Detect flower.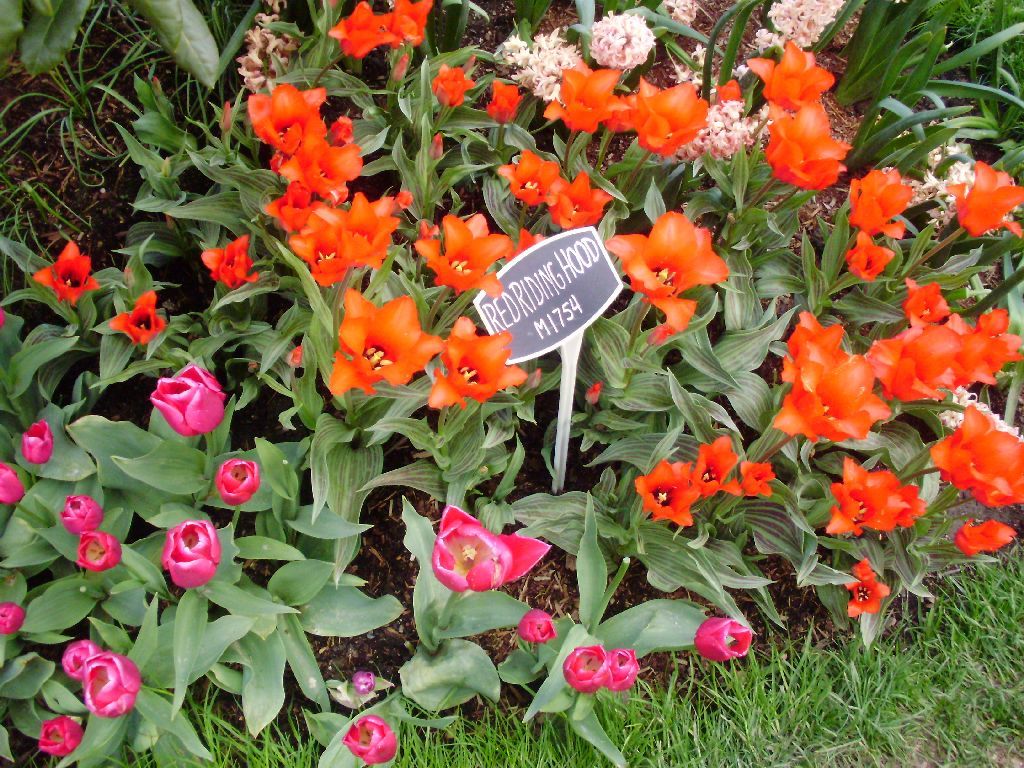
Detected at [x1=696, y1=434, x2=744, y2=501].
